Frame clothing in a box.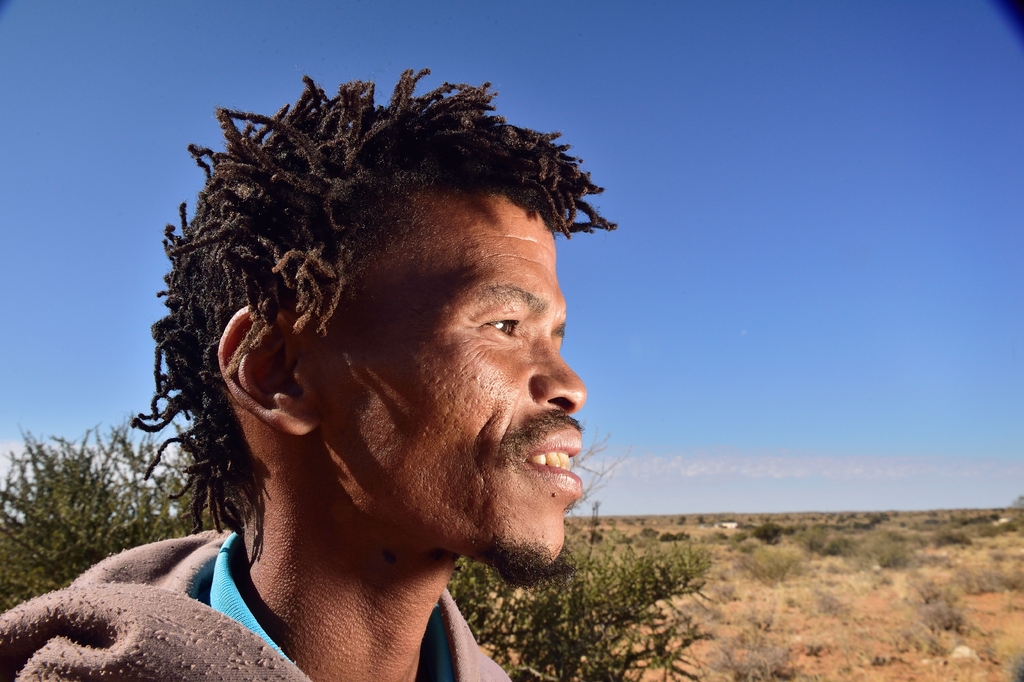
rect(0, 530, 511, 681).
